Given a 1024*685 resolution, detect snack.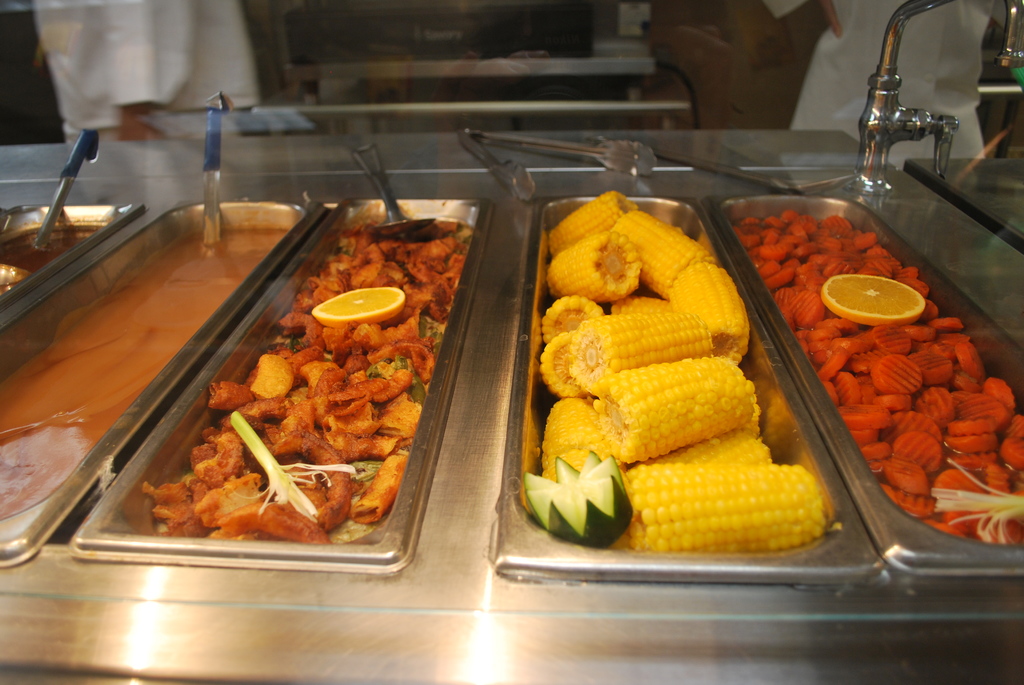
detection(604, 350, 799, 469).
